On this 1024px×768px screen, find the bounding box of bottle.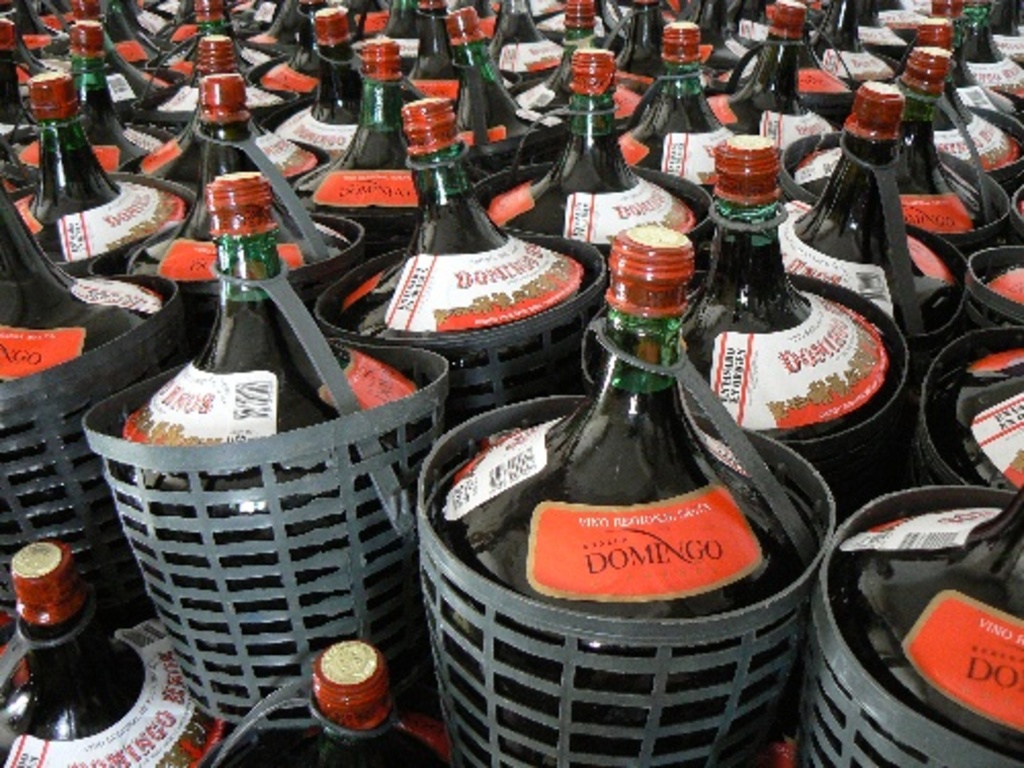
Bounding box: 1016 193 1022 238.
